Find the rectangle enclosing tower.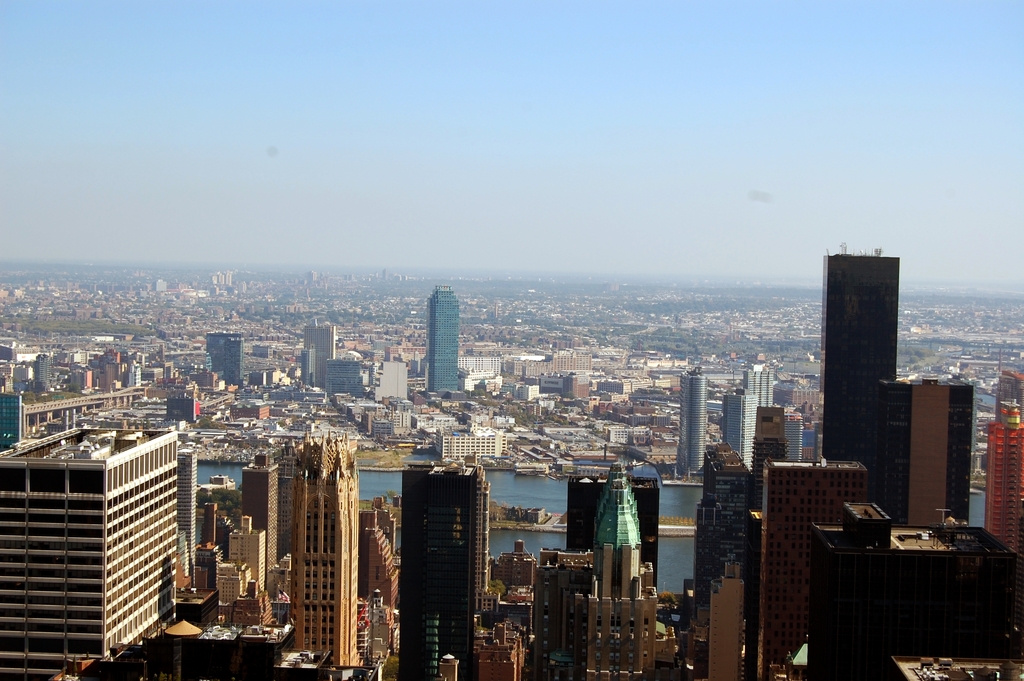
{"left": 426, "top": 284, "right": 460, "bottom": 394}.
